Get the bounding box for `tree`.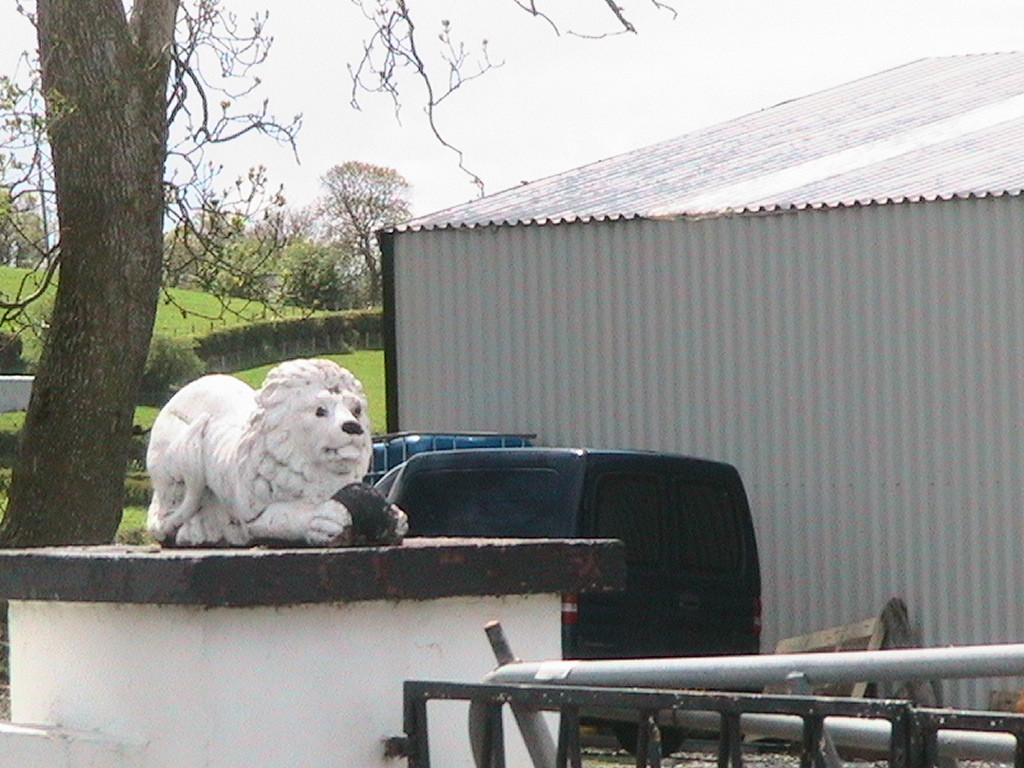
detection(267, 229, 365, 315).
